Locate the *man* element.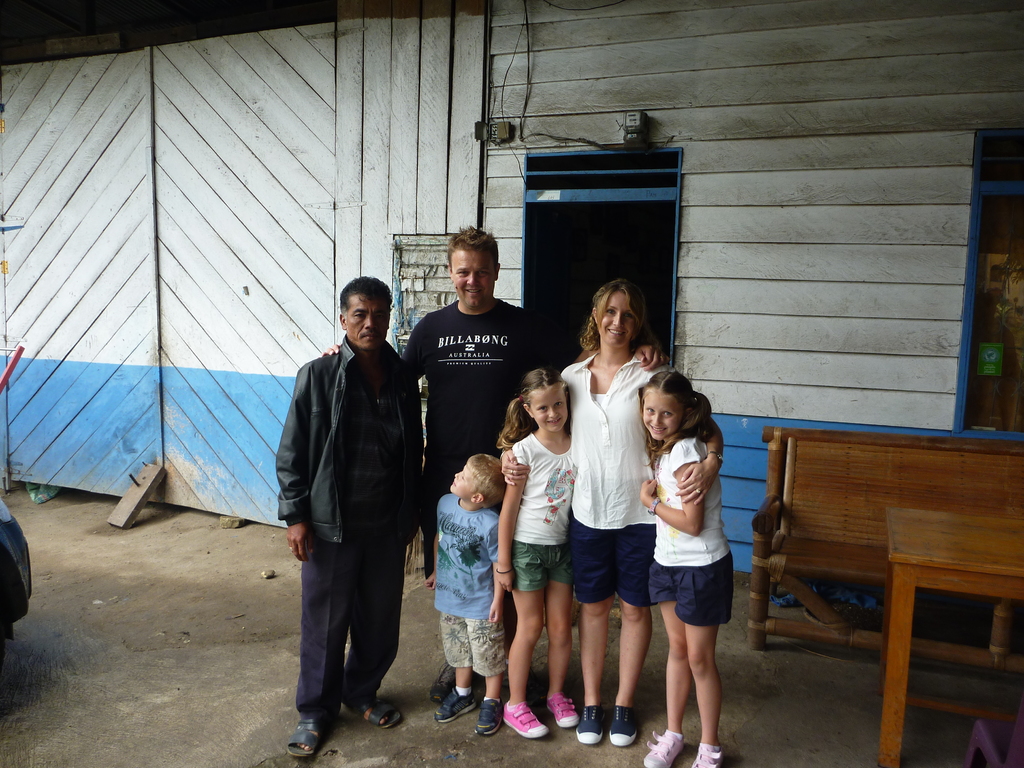
Element bbox: 268:268:438:767.
